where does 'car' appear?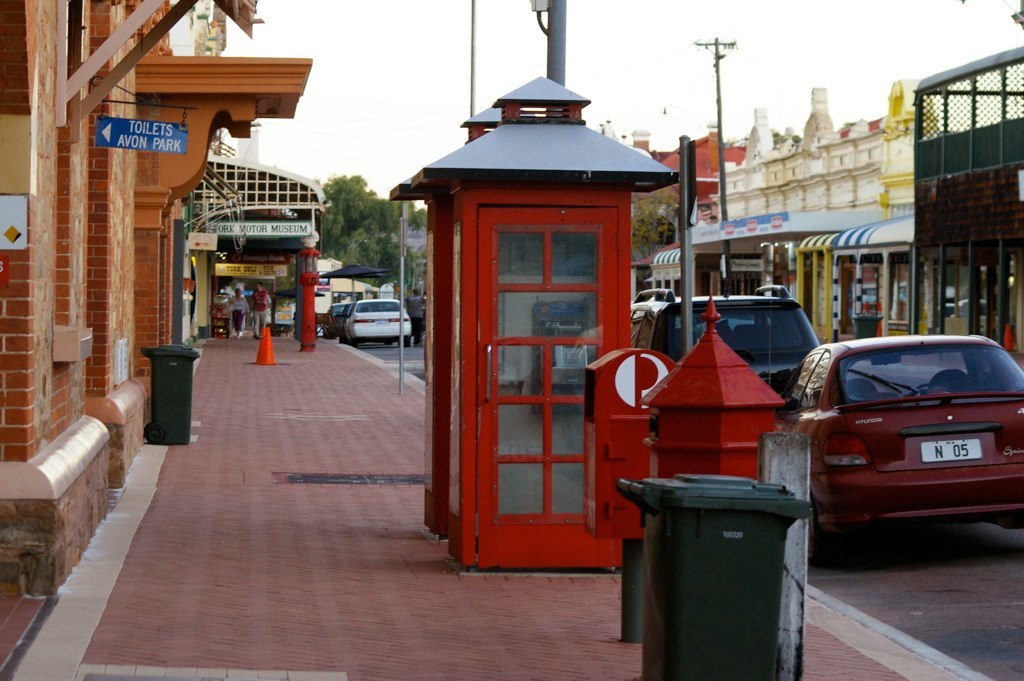
Appears at crop(625, 279, 821, 398).
